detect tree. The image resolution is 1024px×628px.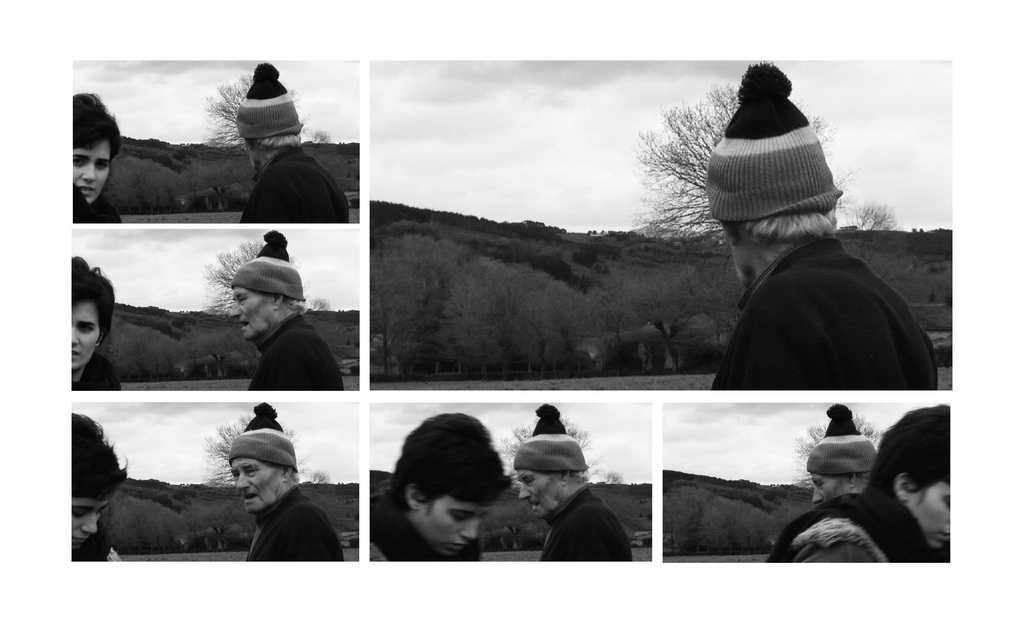
BBox(198, 61, 307, 160).
